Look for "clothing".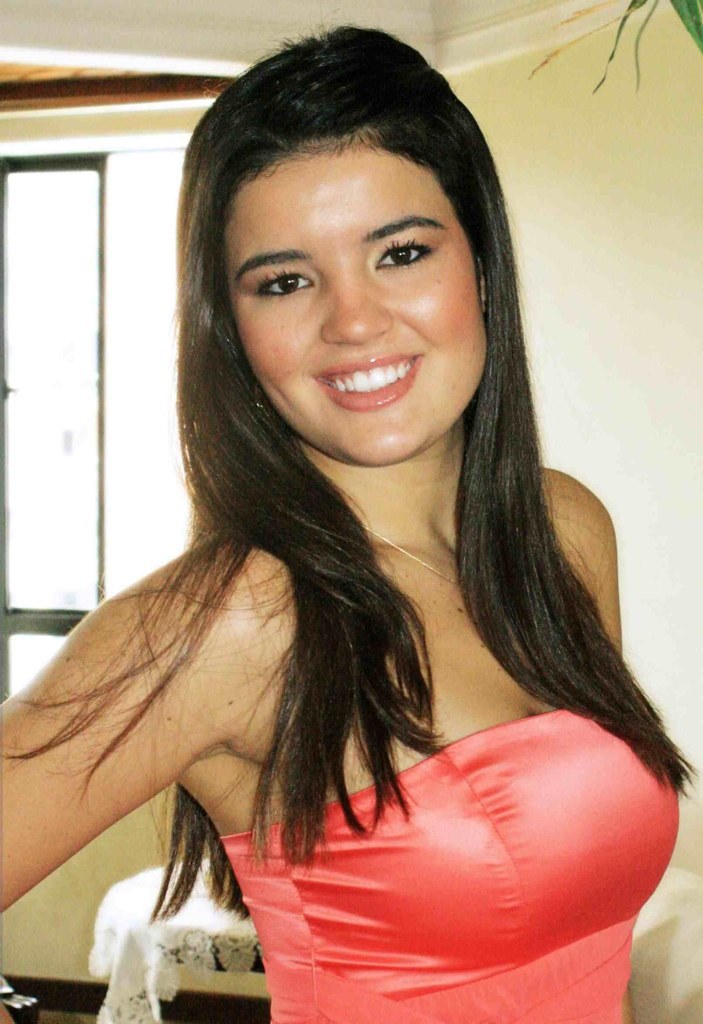
Found: {"x1": 221, "y1": 706, "x2": 678, "y2": 1023}.
